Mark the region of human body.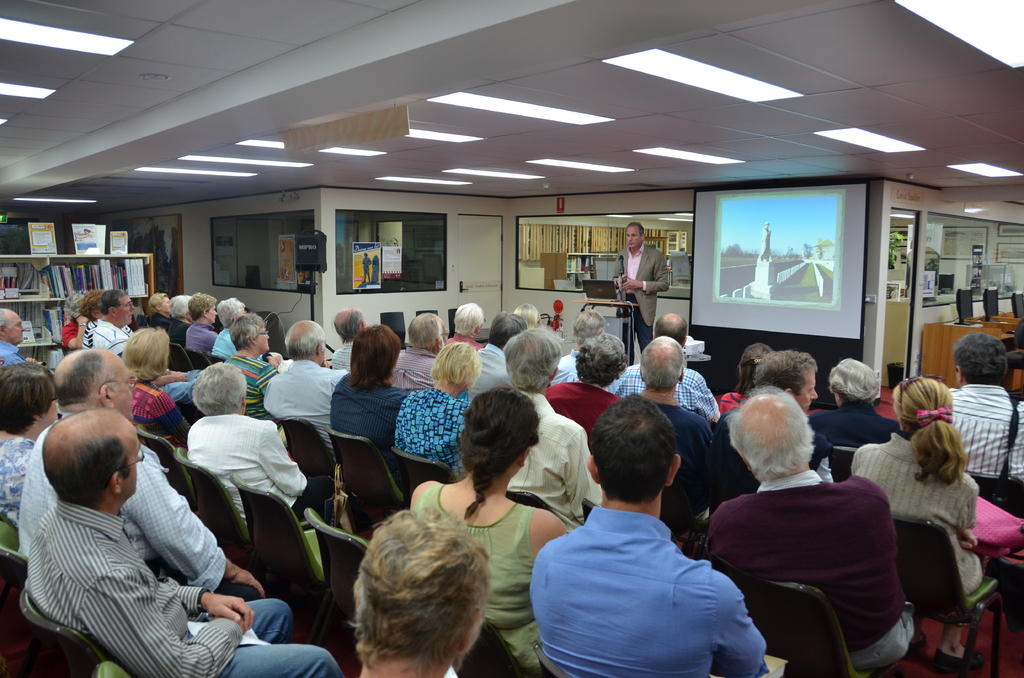
Region: {"x1": 150, "y1": 311, "x2": 167, "y2": 329}.
